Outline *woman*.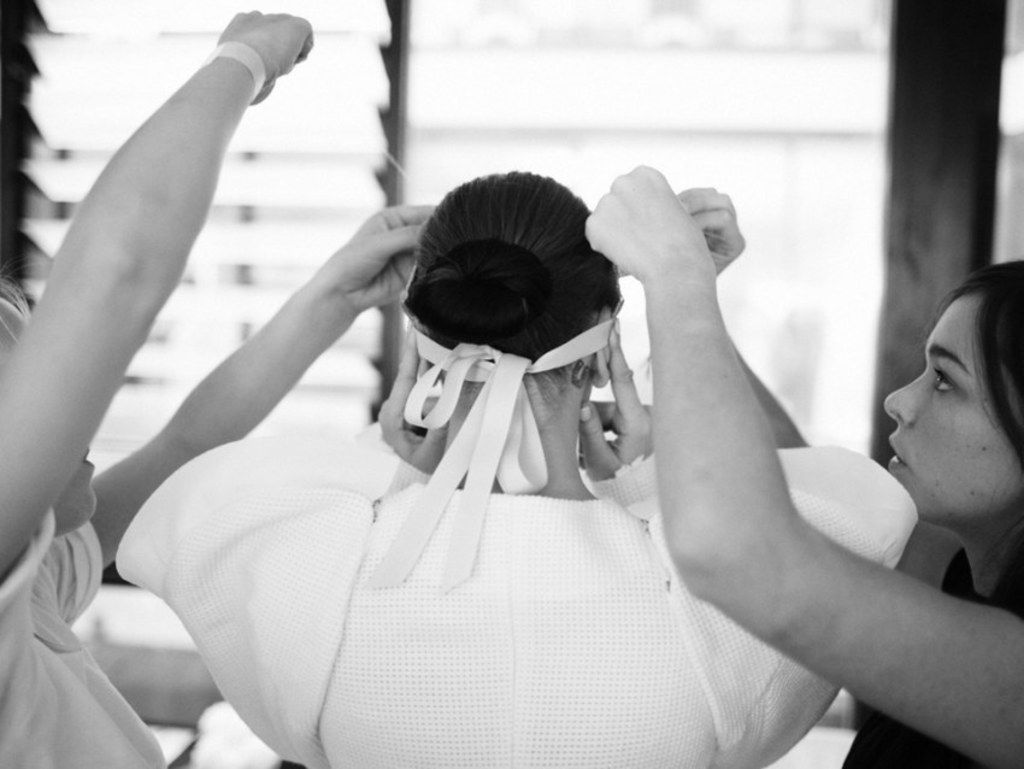
Outline: 704:230:1022:747.
